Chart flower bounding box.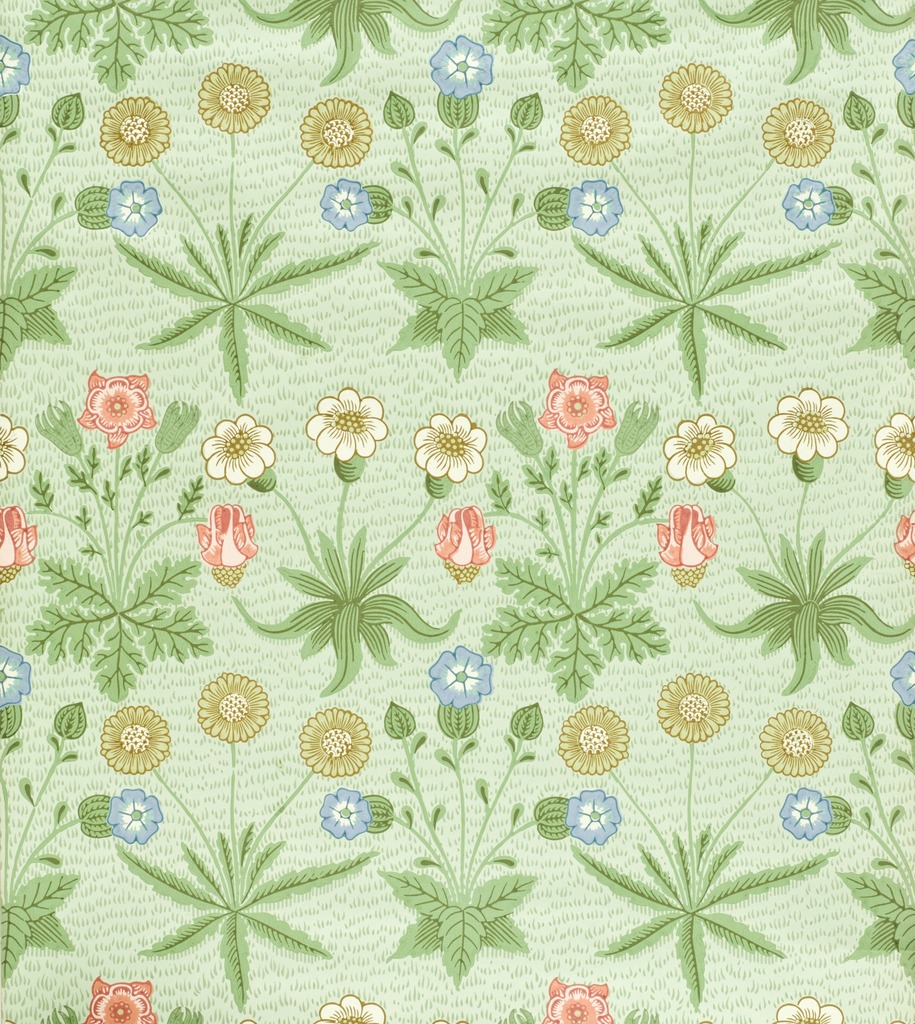
Charted: [76,972,159,1023].
